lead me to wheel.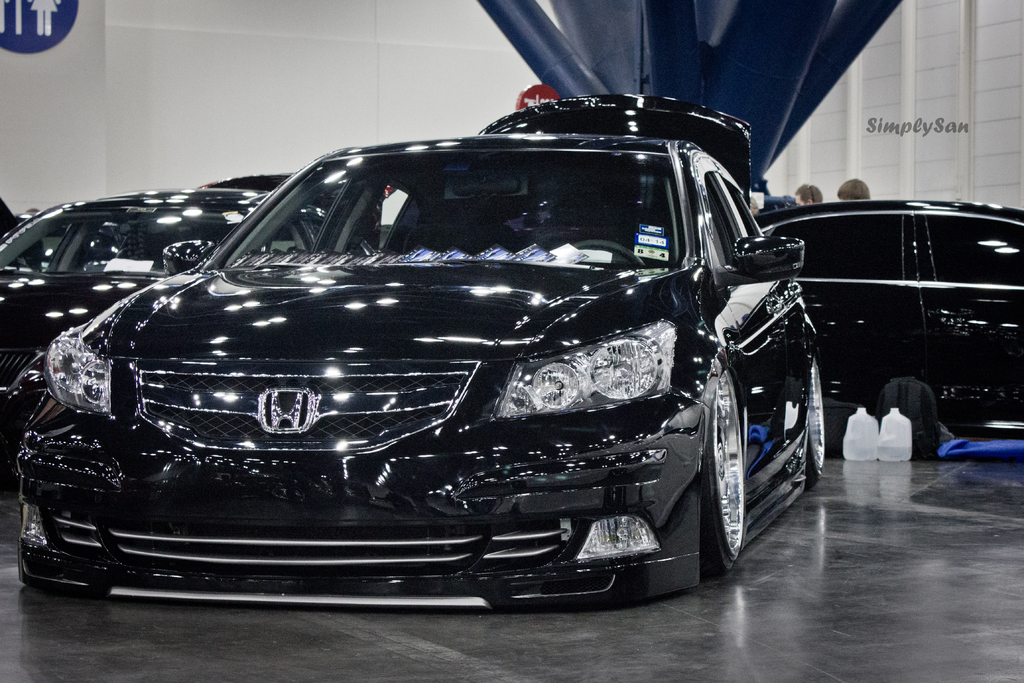
Lead to crop(687, 361, 774, 583).
